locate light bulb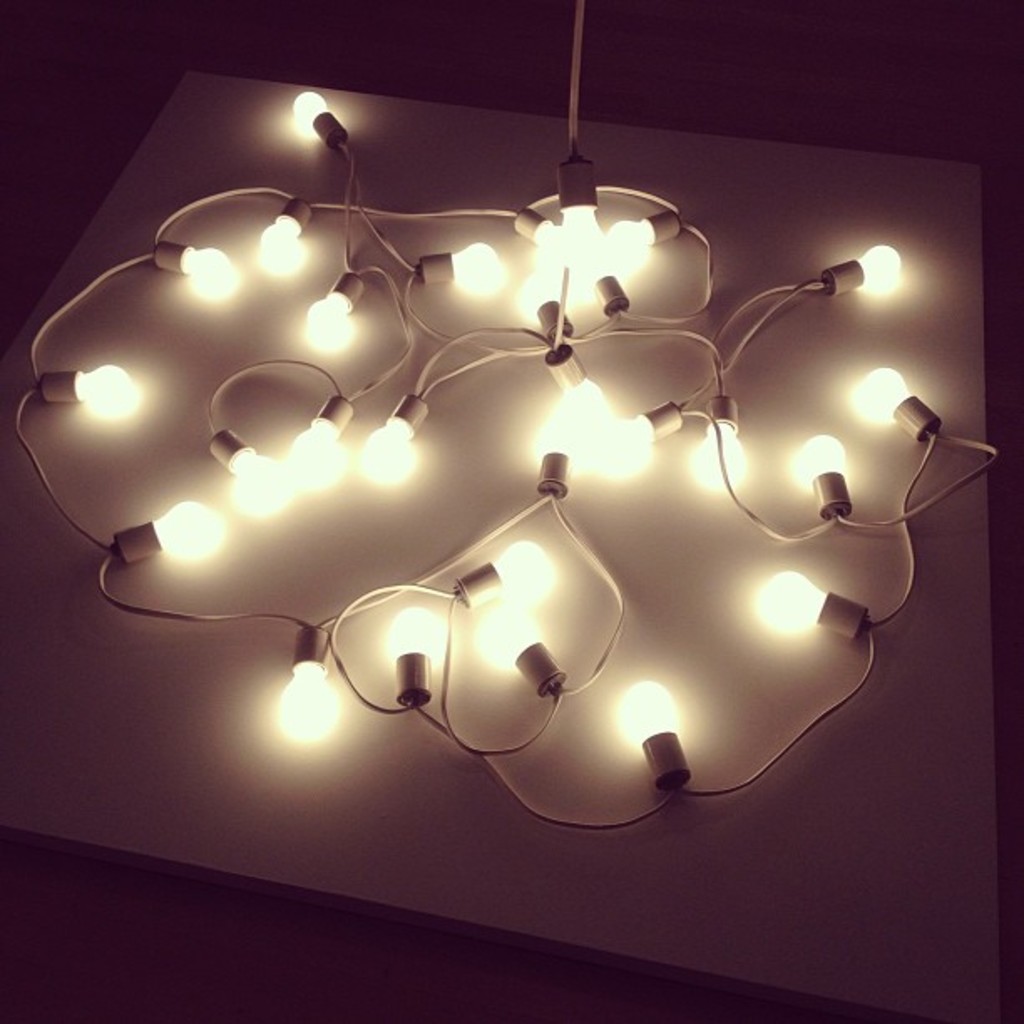
[left=693, top=395, right=743, bottom=485]
